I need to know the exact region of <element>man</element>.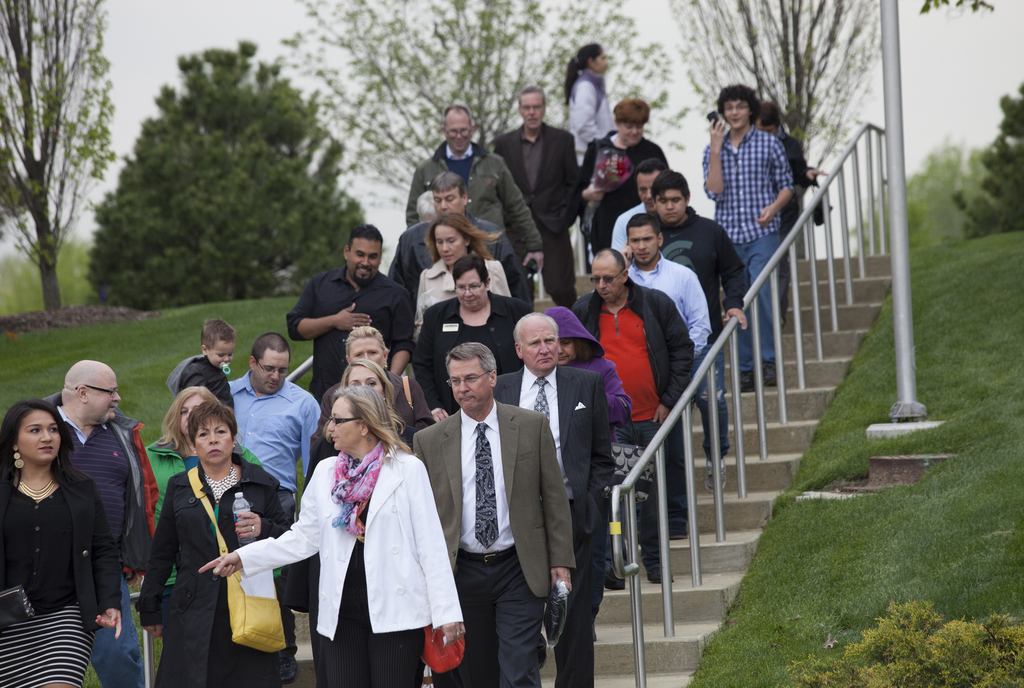
Region: bbox=[230, 338, 325, 528].
